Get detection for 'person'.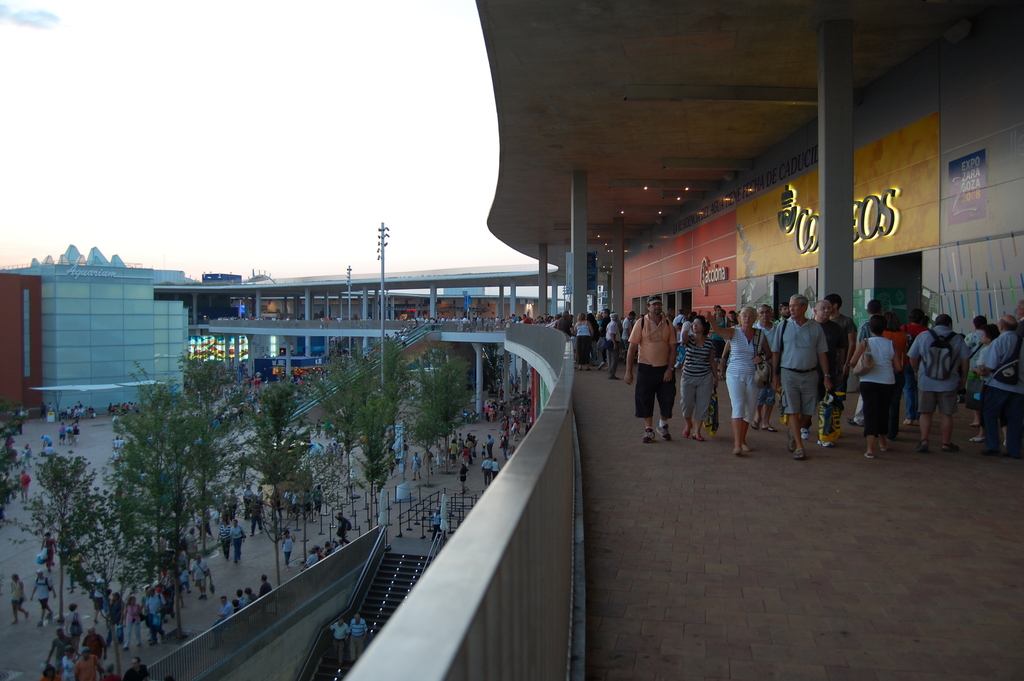
Detection: <region>888, 317, 916, 421</region>.
